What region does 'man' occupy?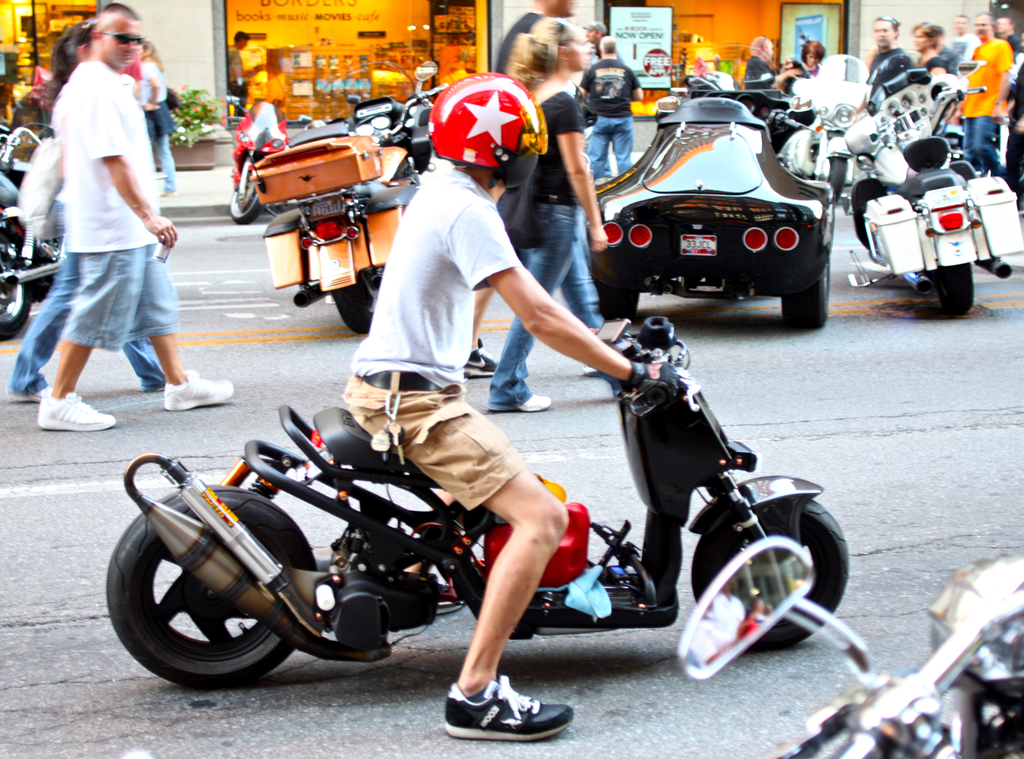
region(745, 34, 803, 92).
